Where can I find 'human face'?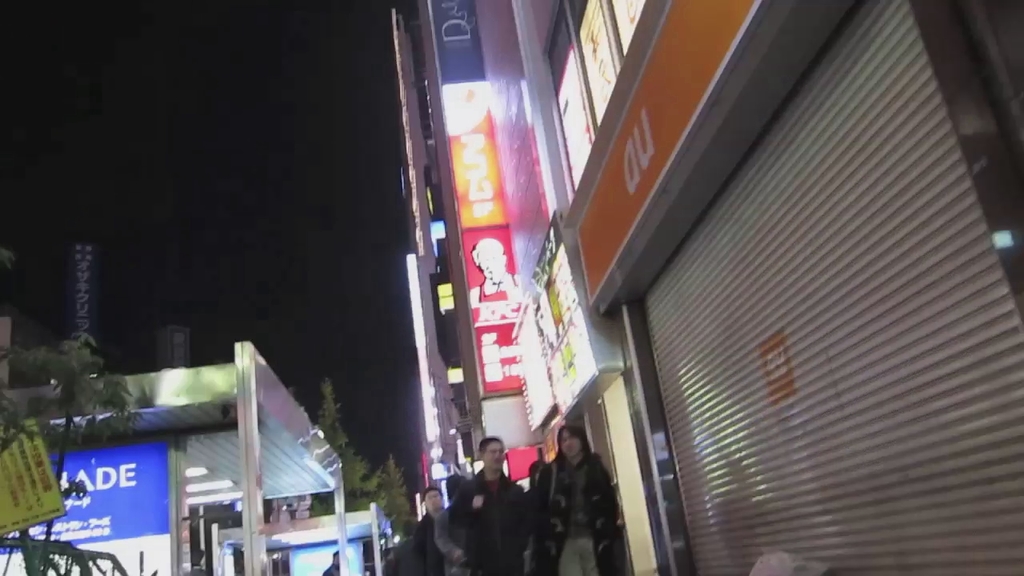
You can find it at rect(422, 487, 443, 517).
